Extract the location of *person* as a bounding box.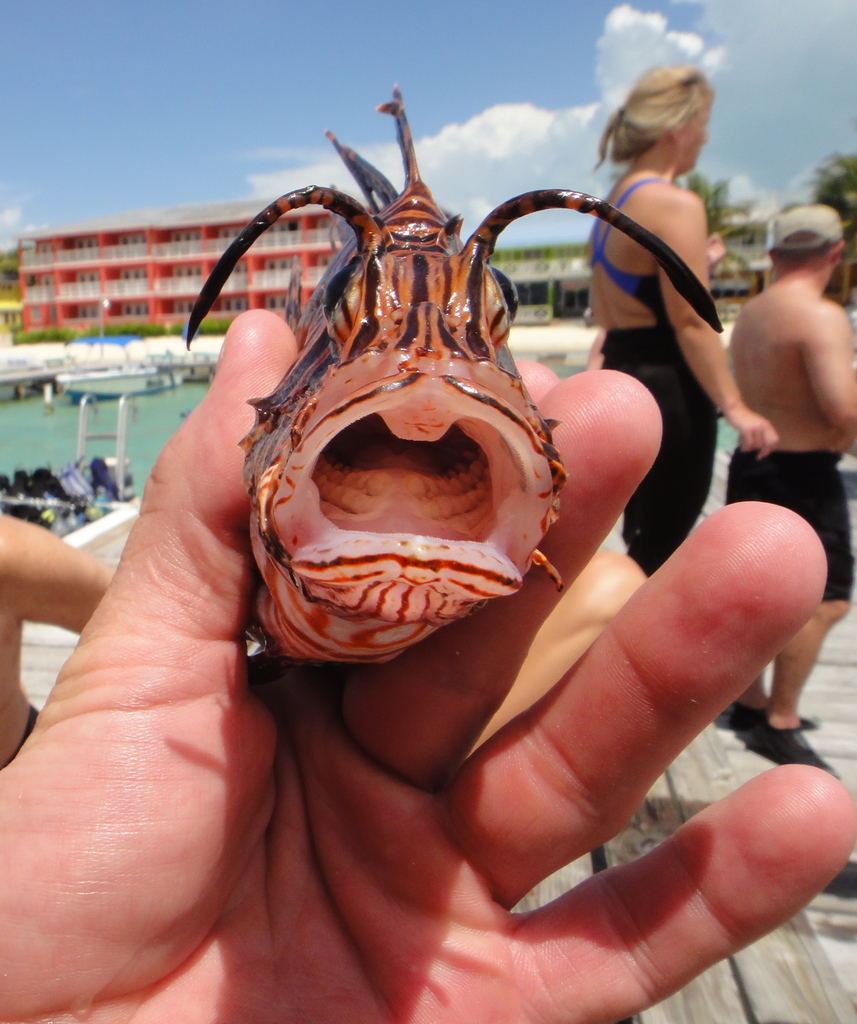
[left=725, top=202, right=856, bottom=732].
